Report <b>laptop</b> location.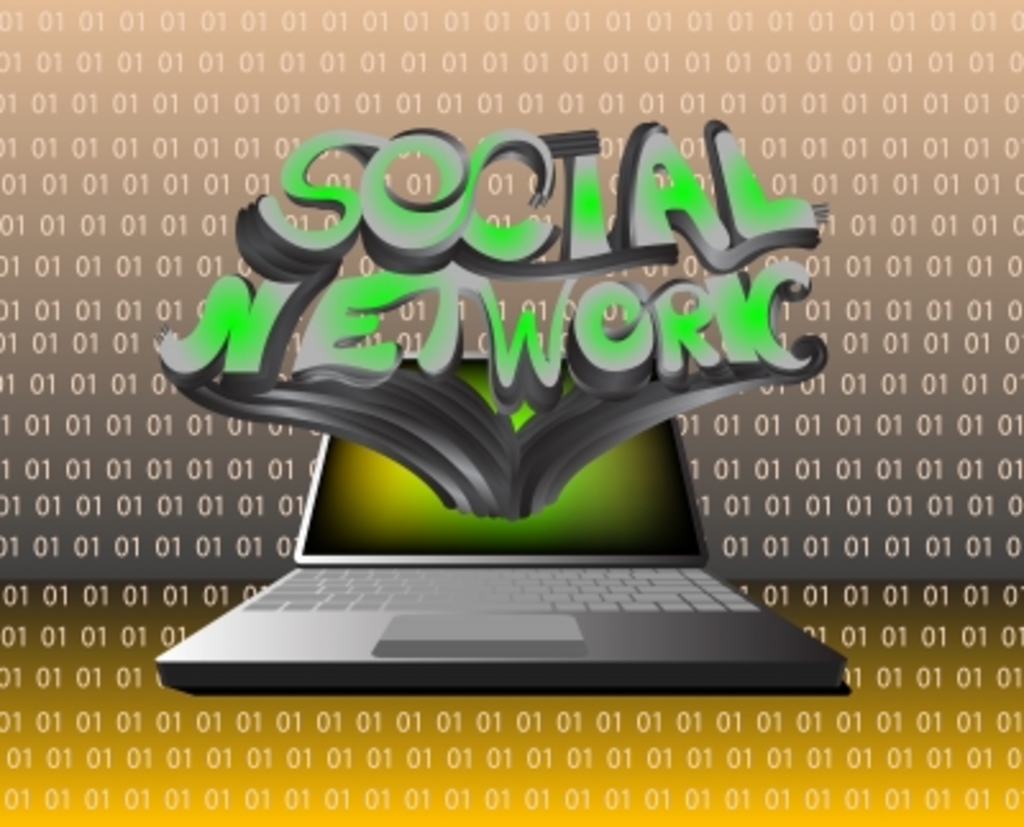
Report: (x1=179, y1=387, x2=863, y2=702).
